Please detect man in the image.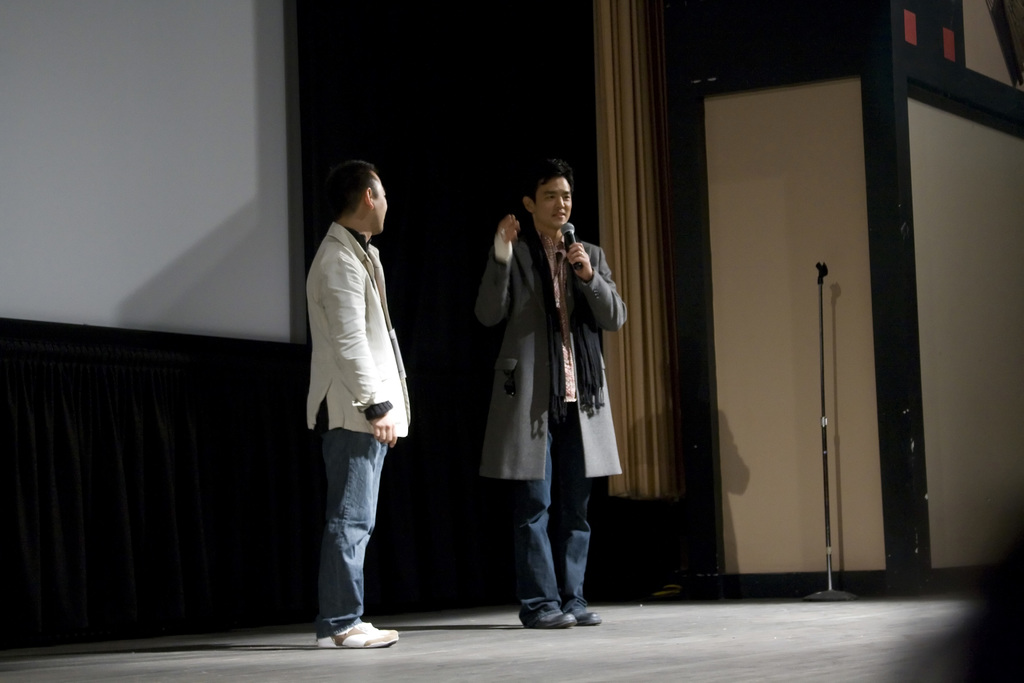
<region>280, 158, 415, 626</region>.
